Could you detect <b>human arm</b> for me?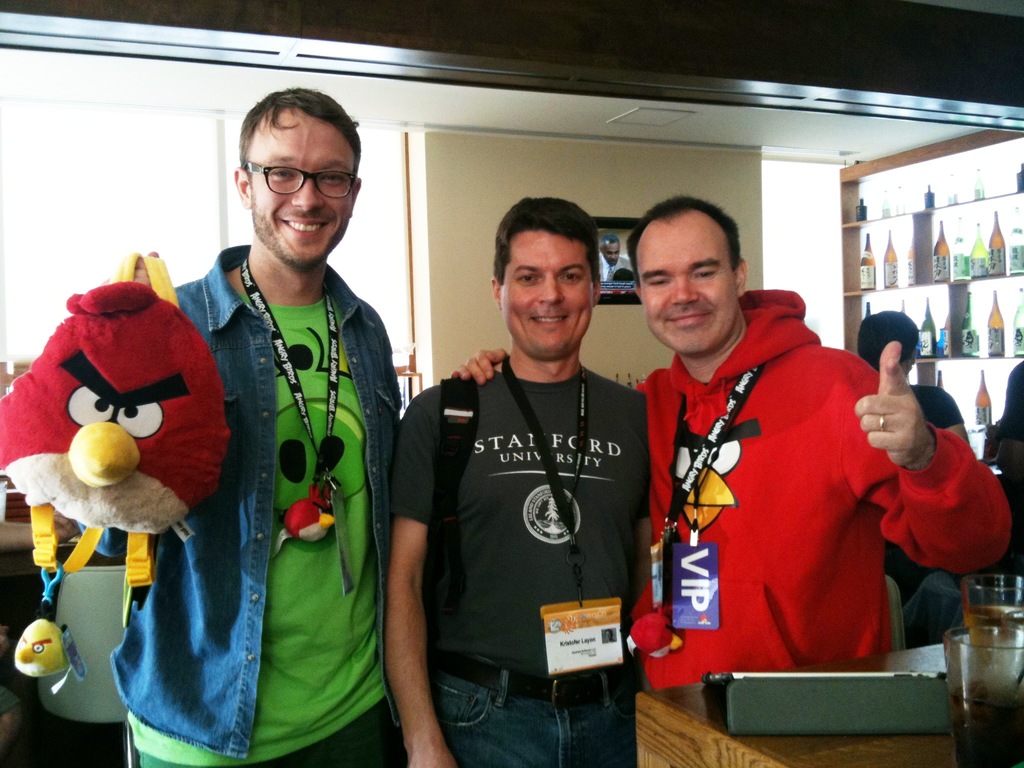
Detection result: x1=100 y1=246 x2=157 y2=290.
